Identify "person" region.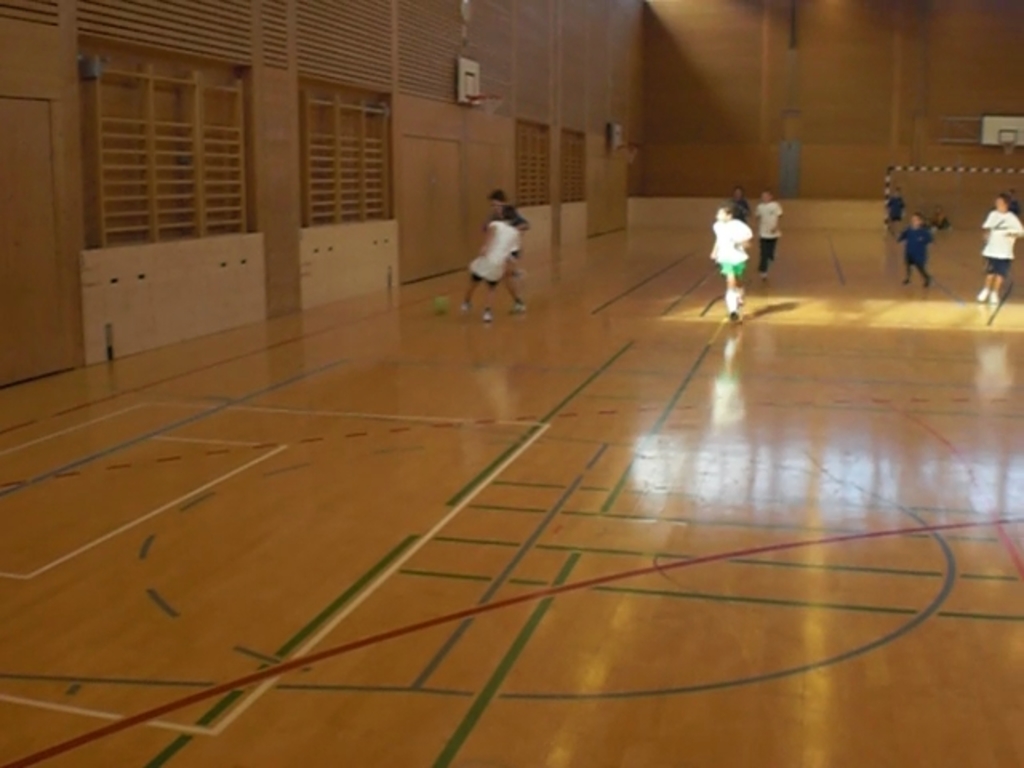
Region: (left=486, top=184, right=528, bottom=301).
